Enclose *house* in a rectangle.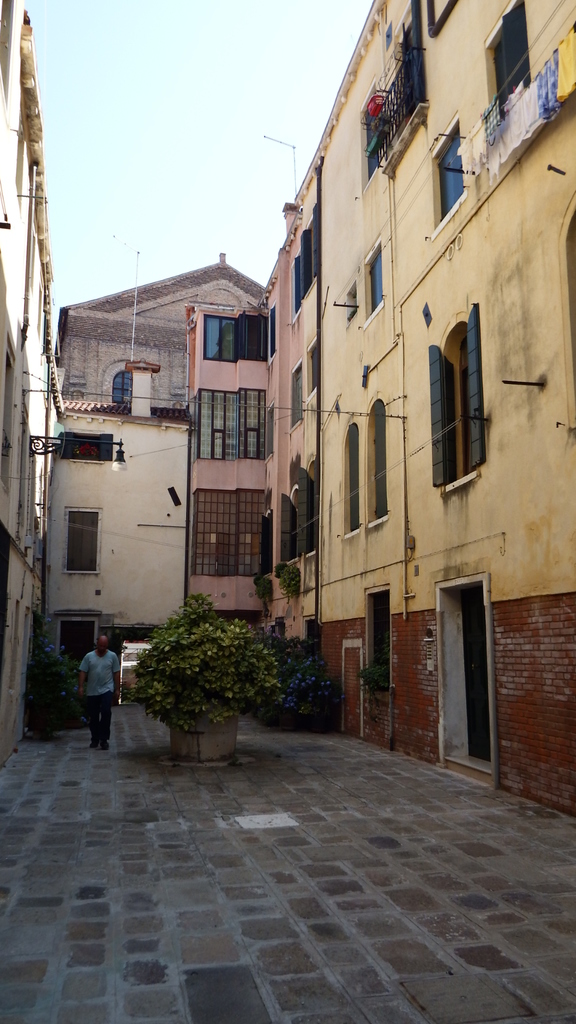
<region>258, 0, 575, 816</region>.
